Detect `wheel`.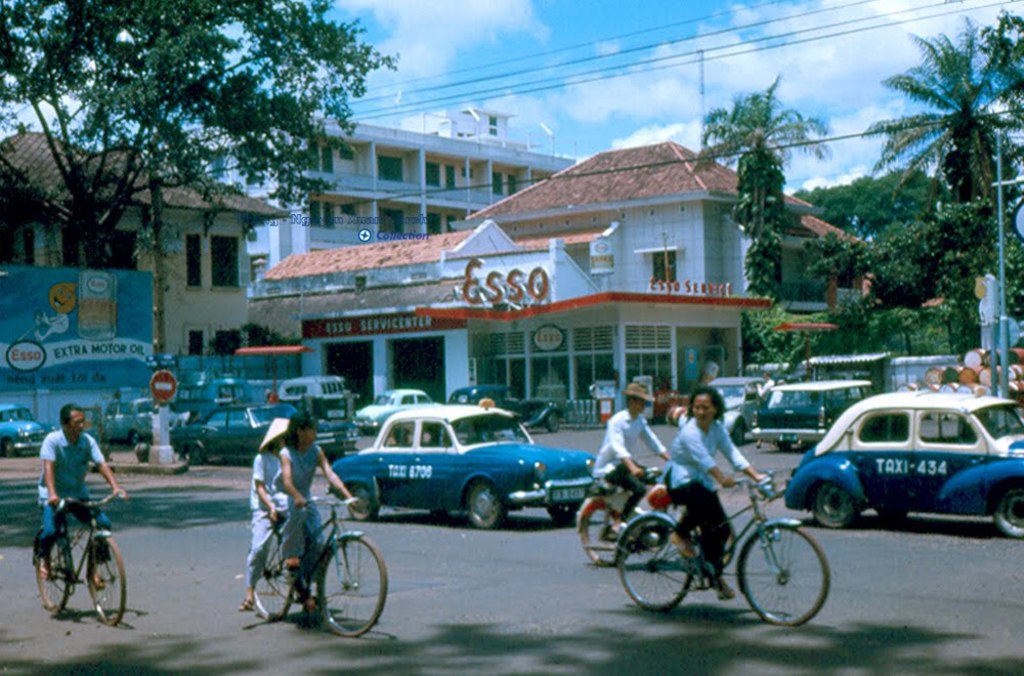
Detected at (544,409,559,431).
